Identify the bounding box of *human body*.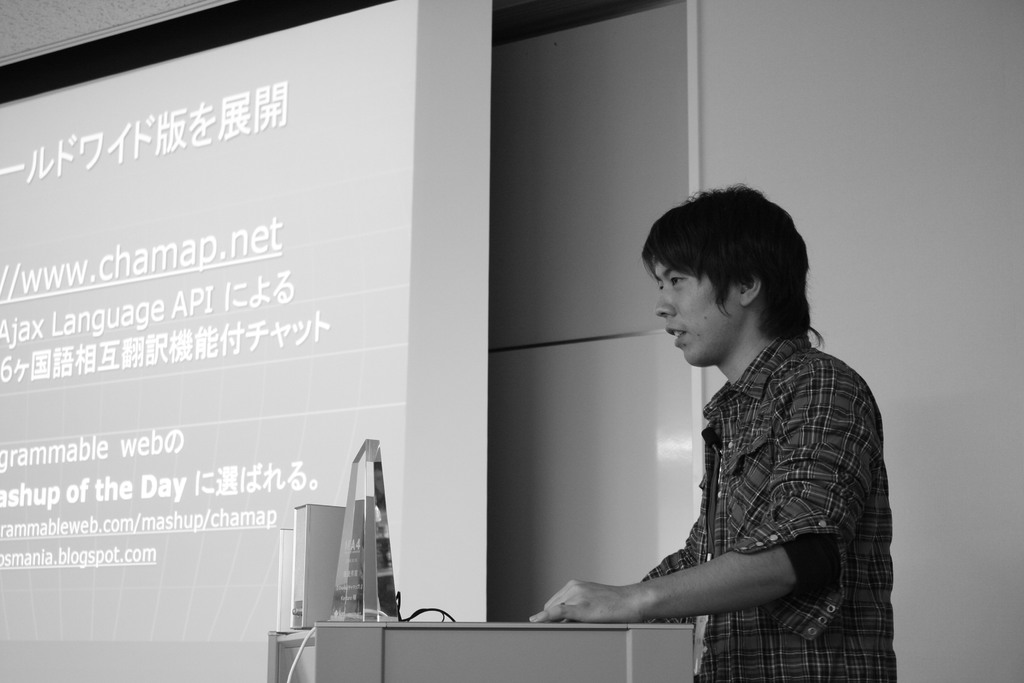
Rect(542, 249, 882, 652).
